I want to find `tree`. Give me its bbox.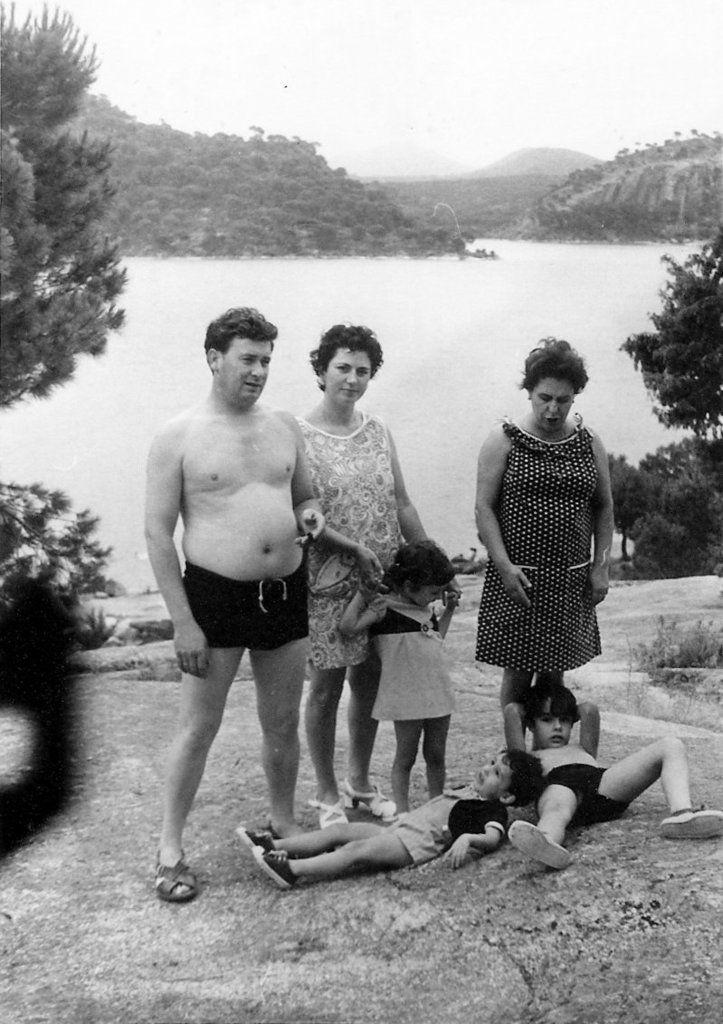
region(618, 213, 722, 467).
